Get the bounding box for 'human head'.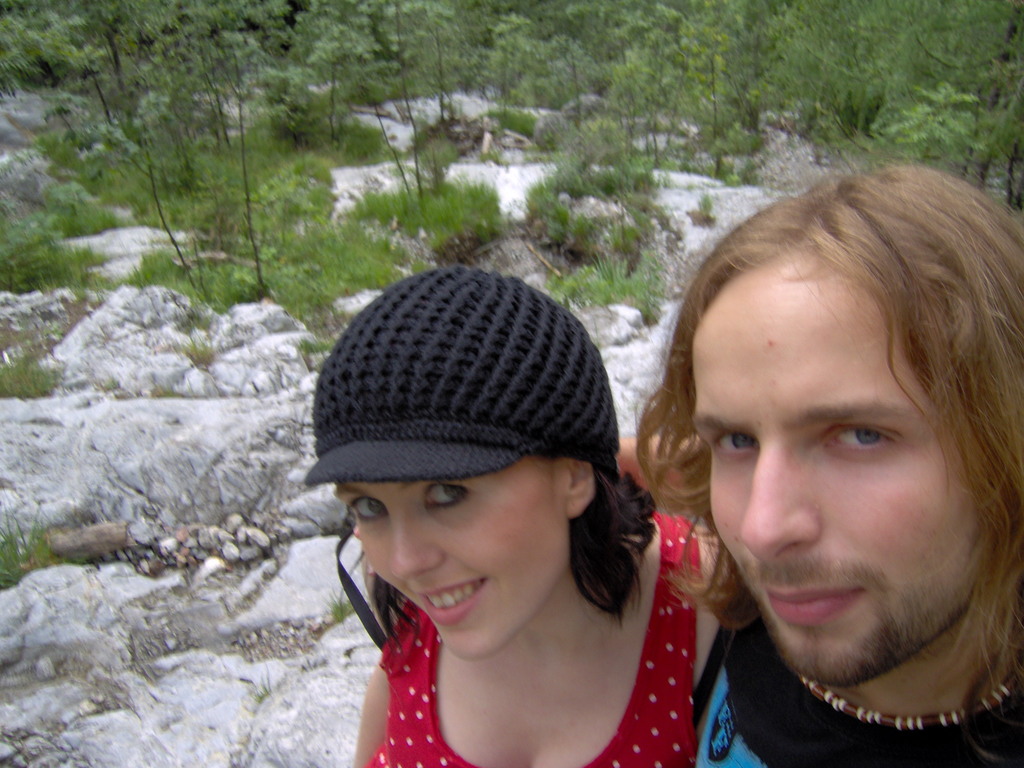
select_region(648, 164, 1023, 764).
